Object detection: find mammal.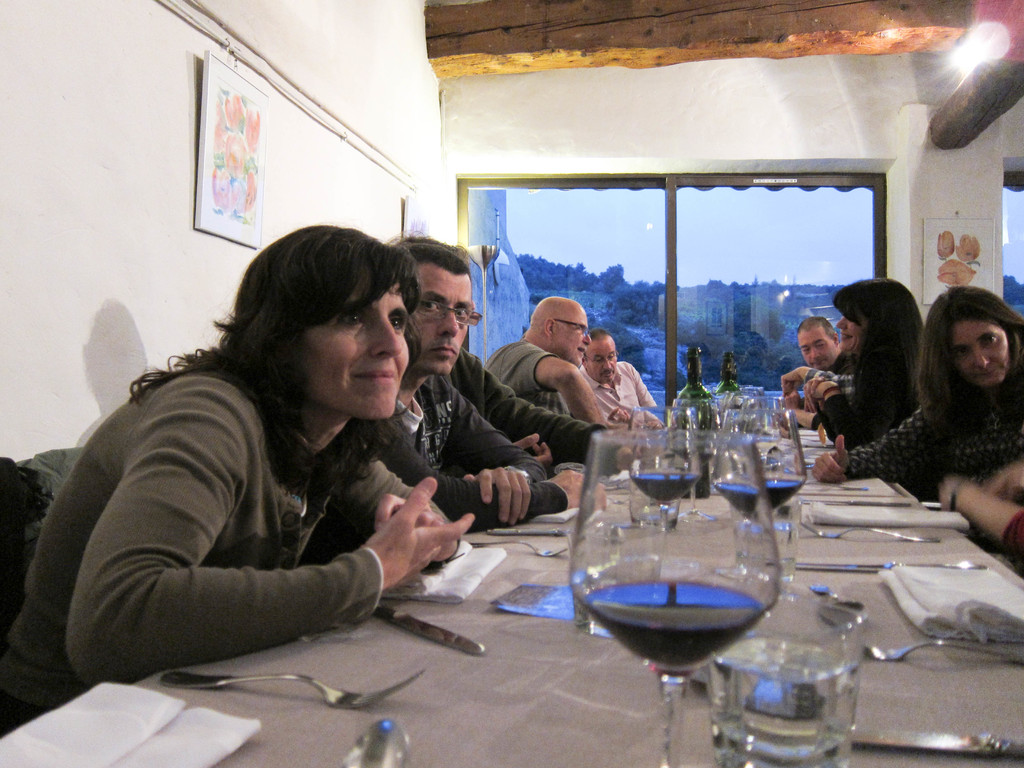
detection(775, 310, 844, 415).
